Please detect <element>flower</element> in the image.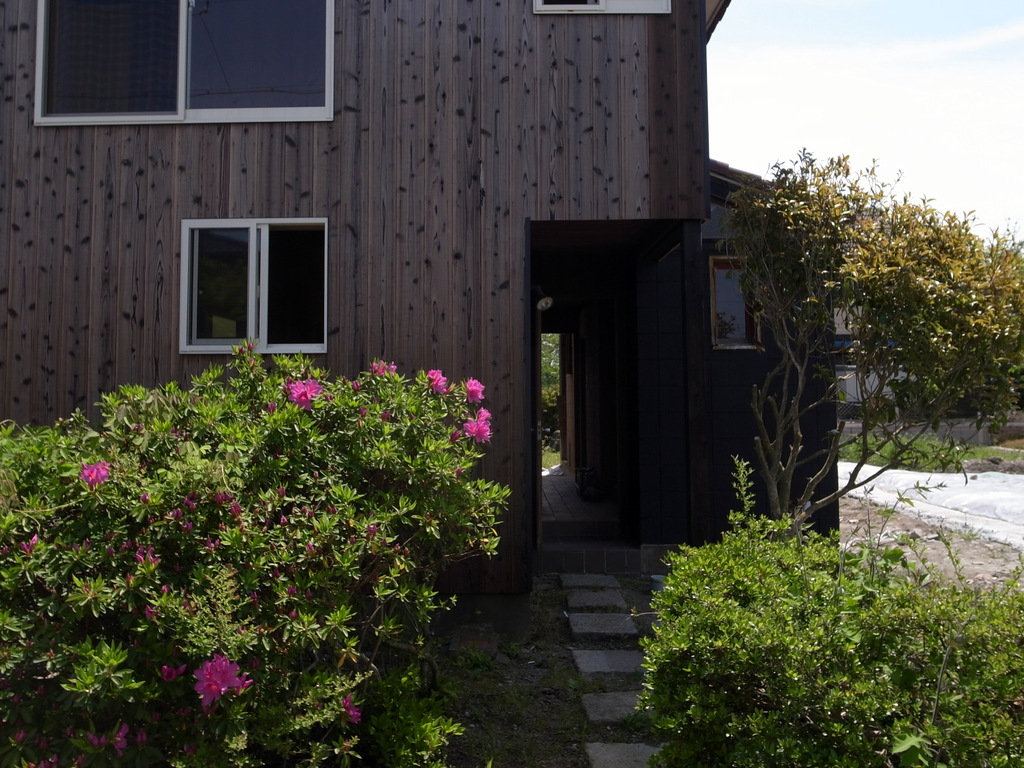
<bbox>77, 458, 115, 490</bbox>.
